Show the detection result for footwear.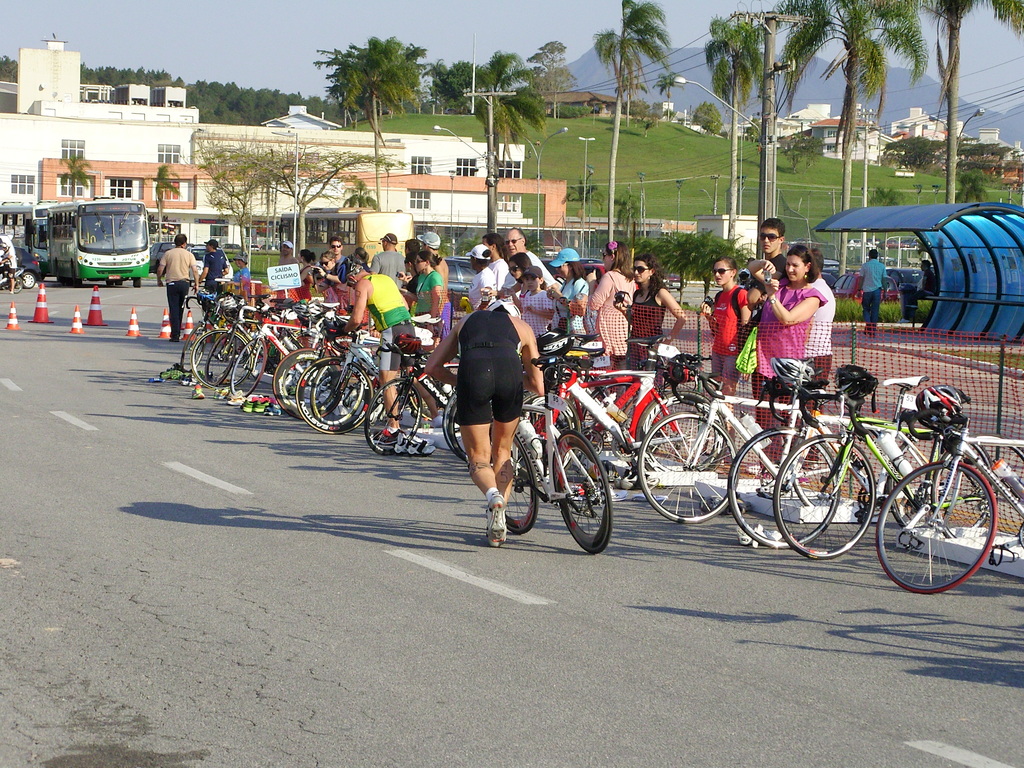
{"left": 735, "top": 521, "right": 784, "bottom": 547}.
